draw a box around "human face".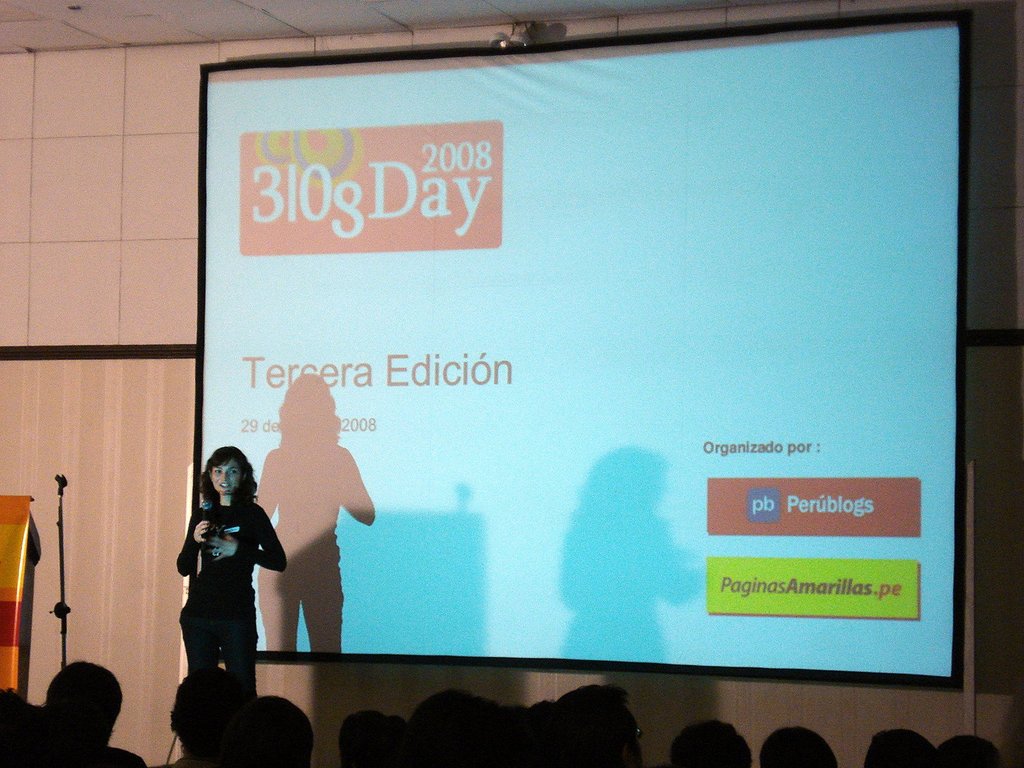
212, 460, 243, 493.
